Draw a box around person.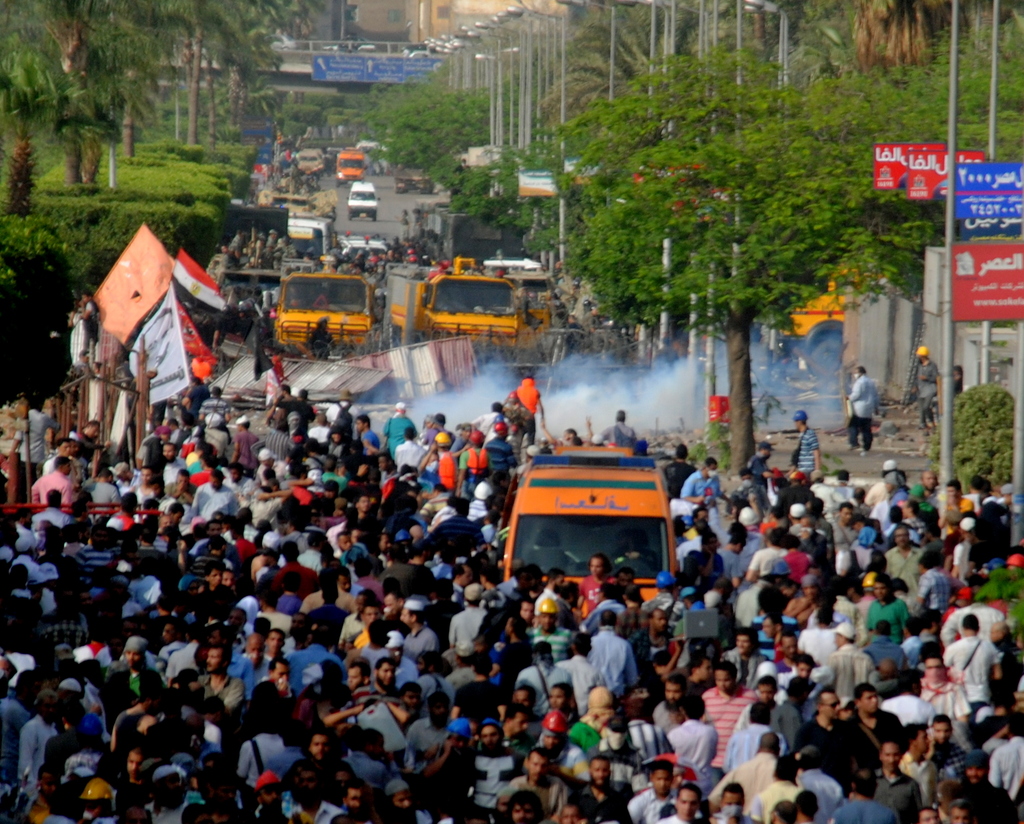
l=950, t=800, r=975, b=820.
